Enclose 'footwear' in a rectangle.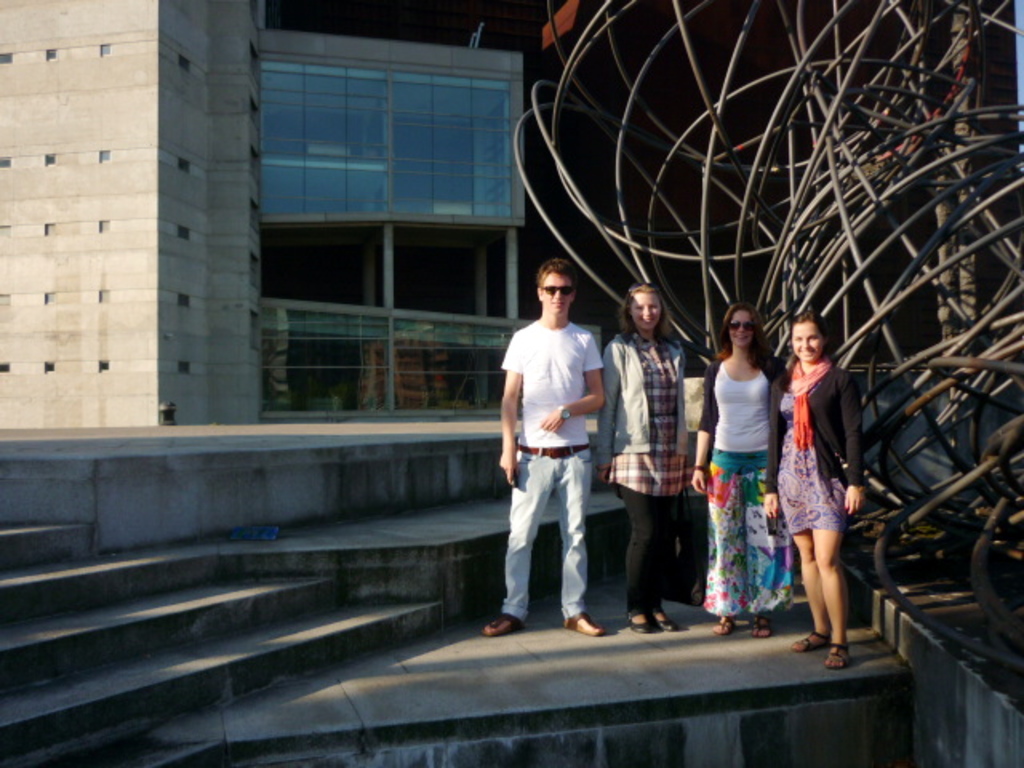
detection(483, 614, 522, 637).
